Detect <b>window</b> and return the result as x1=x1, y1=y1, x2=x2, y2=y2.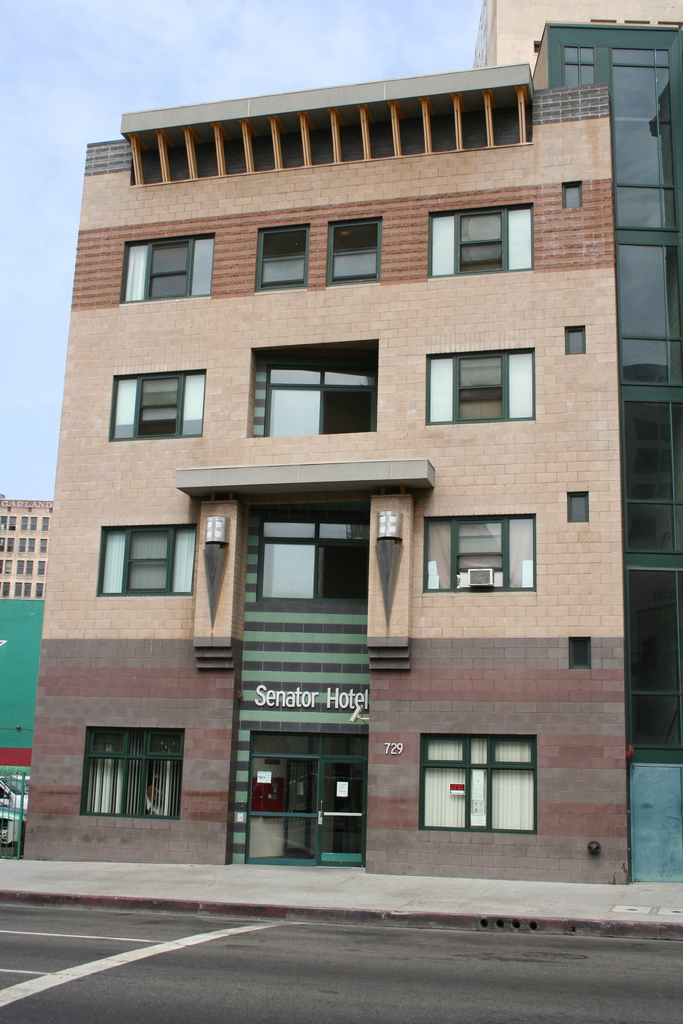
x1=80, y1=724, x2=181, y2=821.
